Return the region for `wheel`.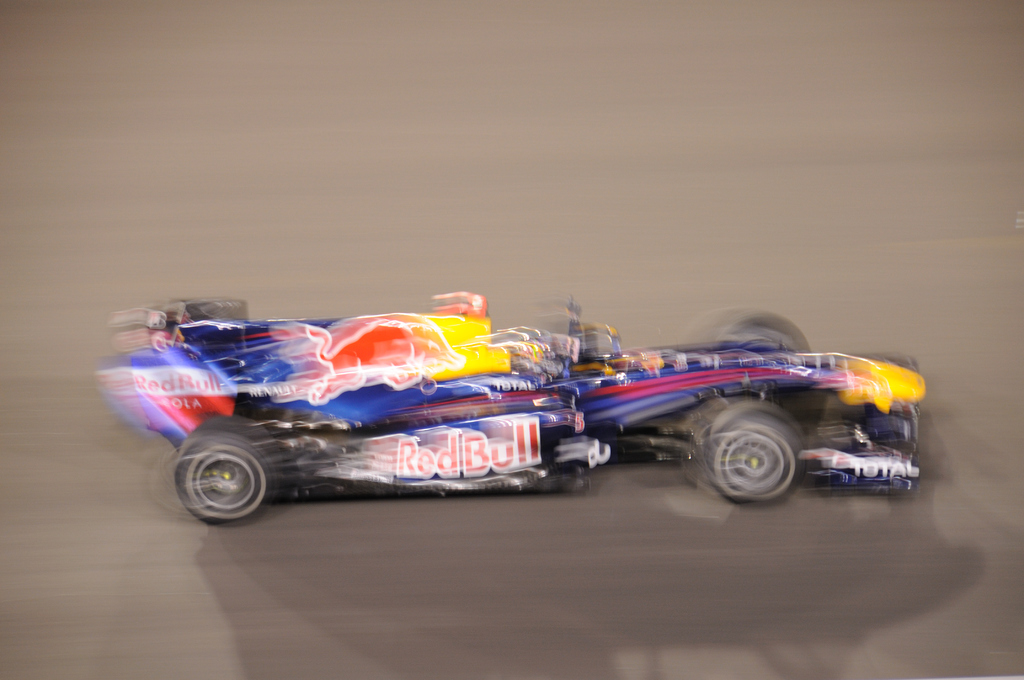
{"left": 175, "top": 414, "right": 284, "bottom": 524}.
